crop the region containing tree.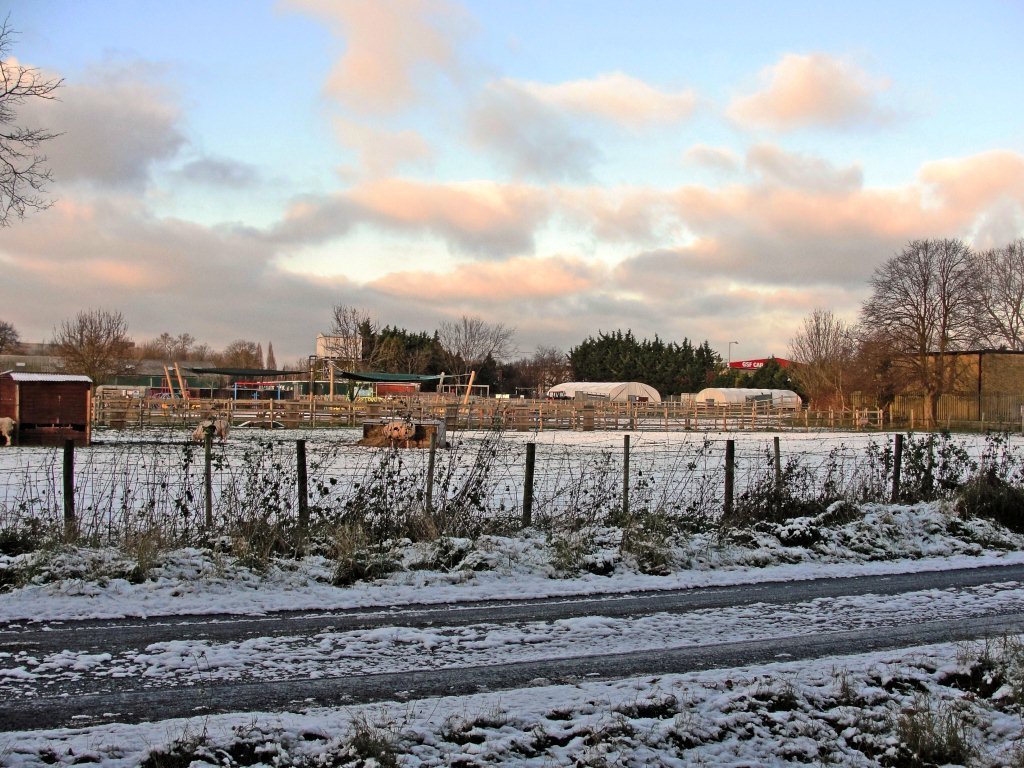
Crop region: BBox(955, 233, 1023, 382).
